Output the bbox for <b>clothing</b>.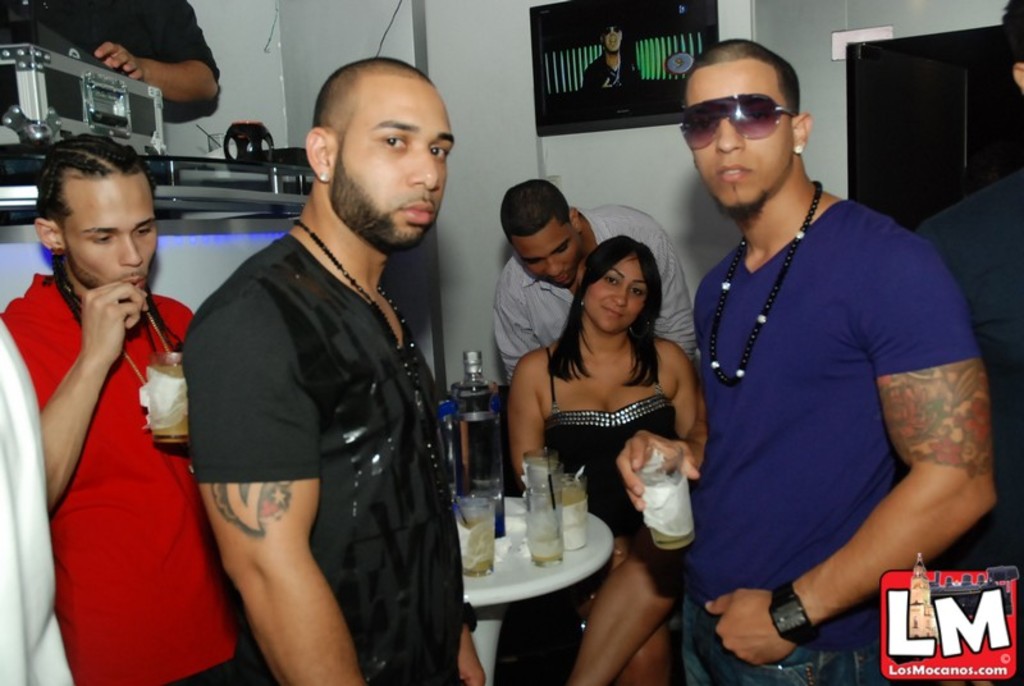
488,200,707,390.
